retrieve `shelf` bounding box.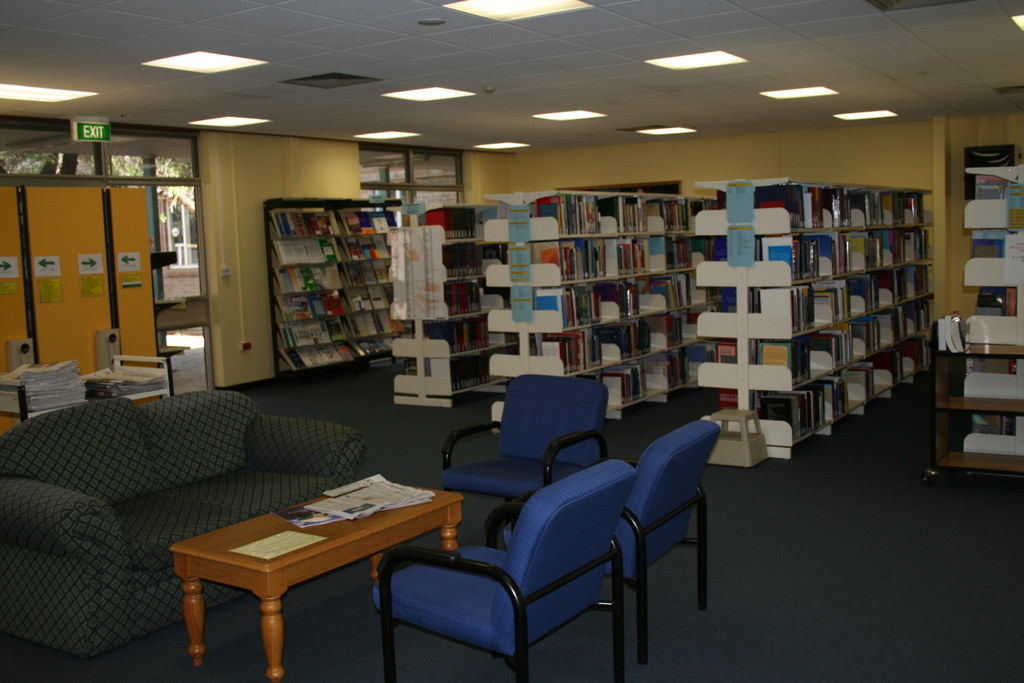
Bounding box: bbox=(820, 189, 835, 234).
